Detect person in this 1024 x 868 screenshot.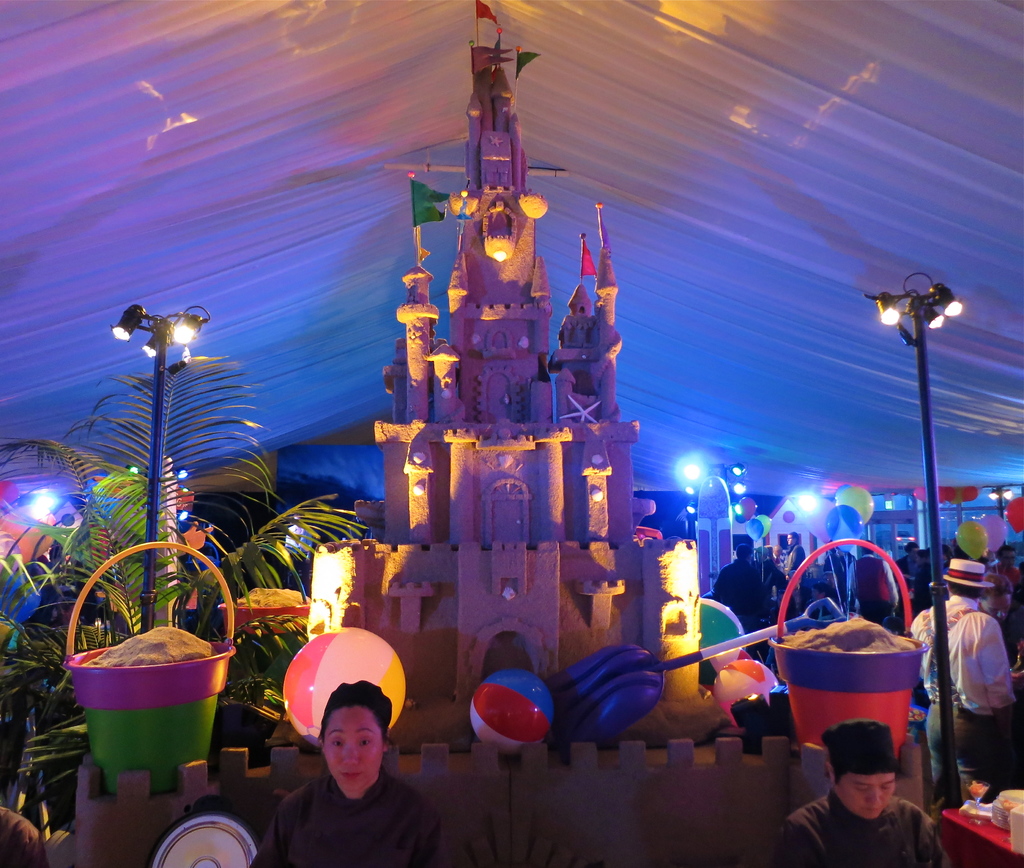
Detection: [left=977, top=565, right=1016, bottom=641].
